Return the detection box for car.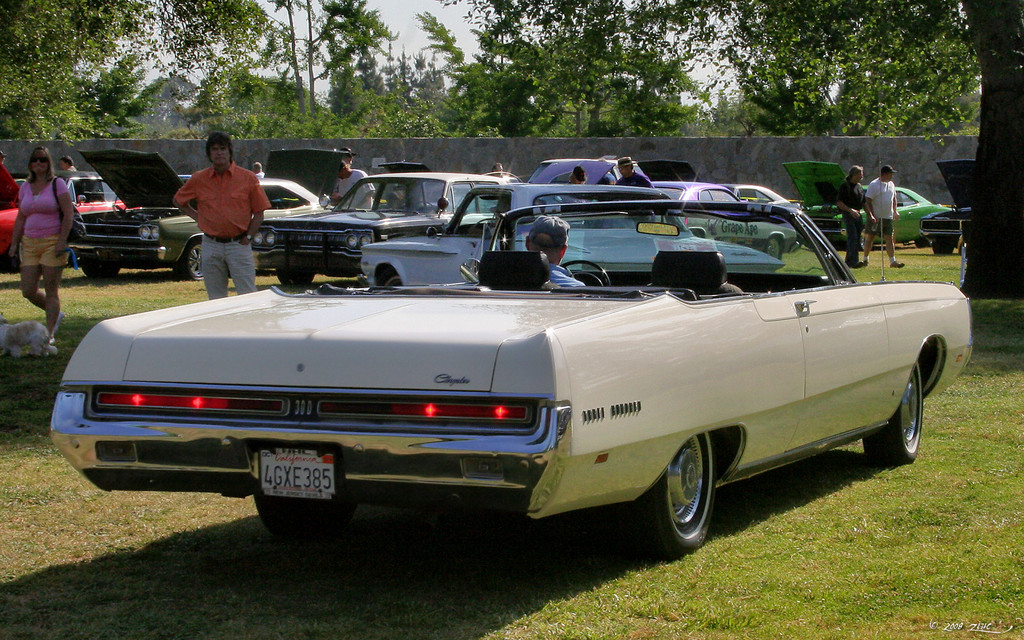
crop(44, 186, 982, 570).
